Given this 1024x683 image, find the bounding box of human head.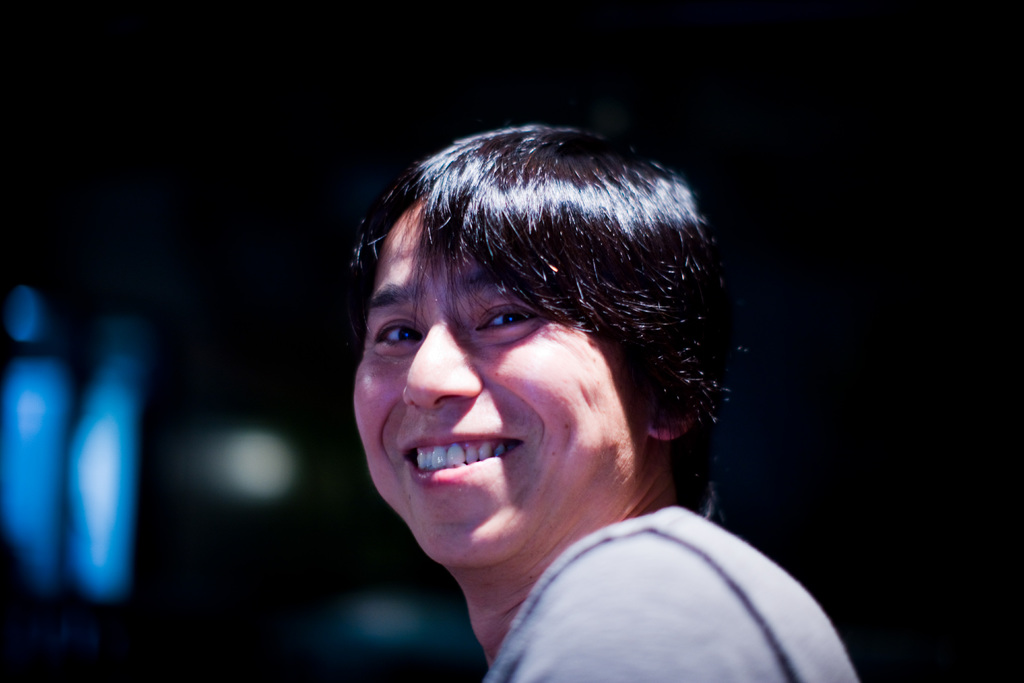
left=337, top=119, right=719, bottom=569.
